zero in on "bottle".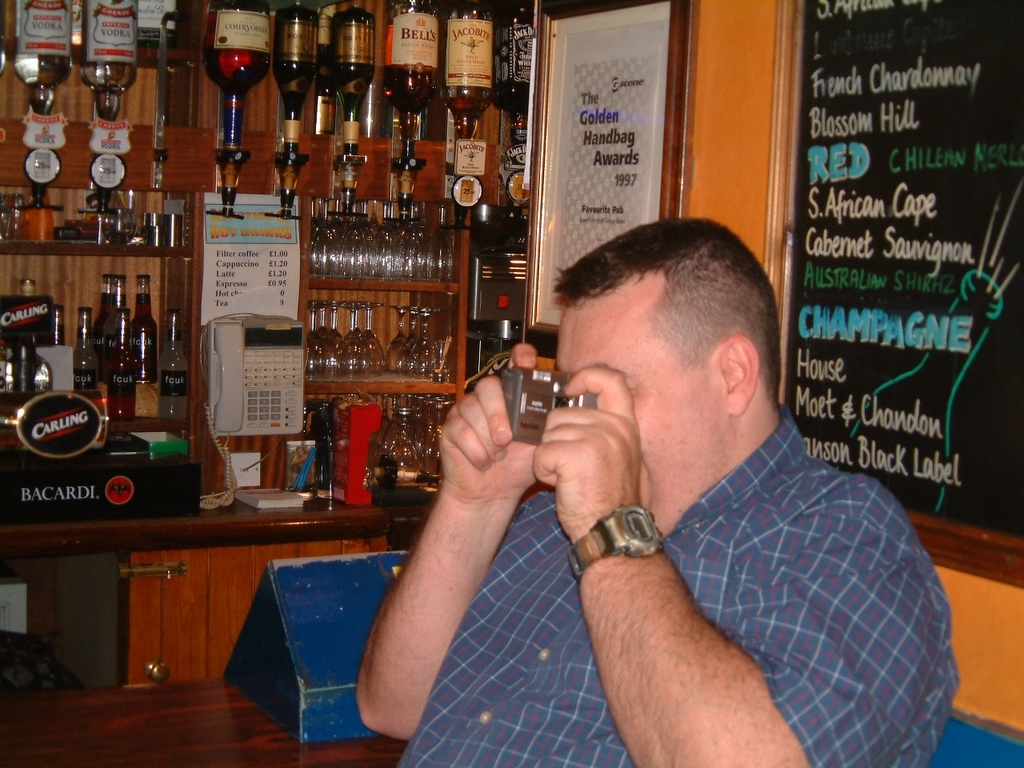
Zeroed in: detection(13, 0, 75, 208).
